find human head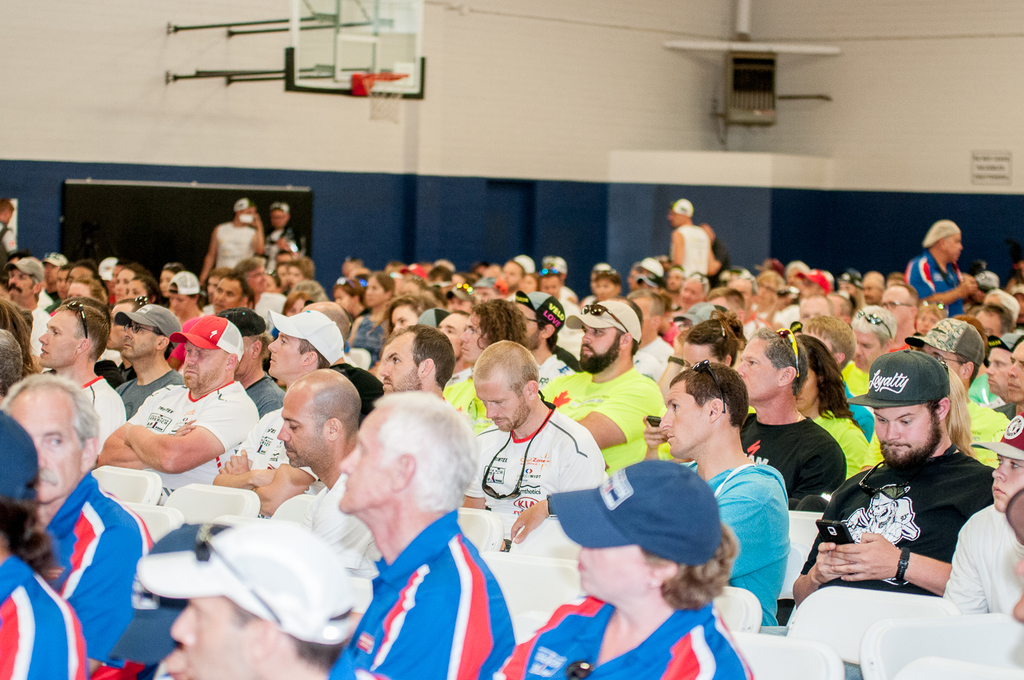
924, 217, 966, 266
